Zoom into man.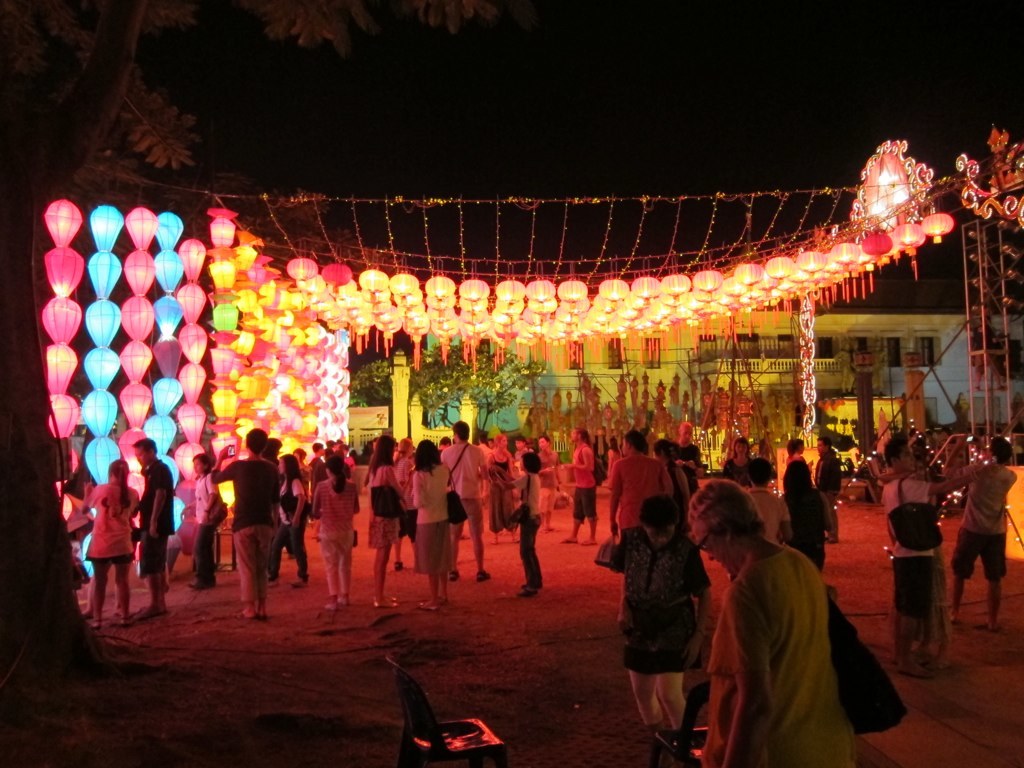
Zoom target: <region>539, 437, 559, 531</region>.
